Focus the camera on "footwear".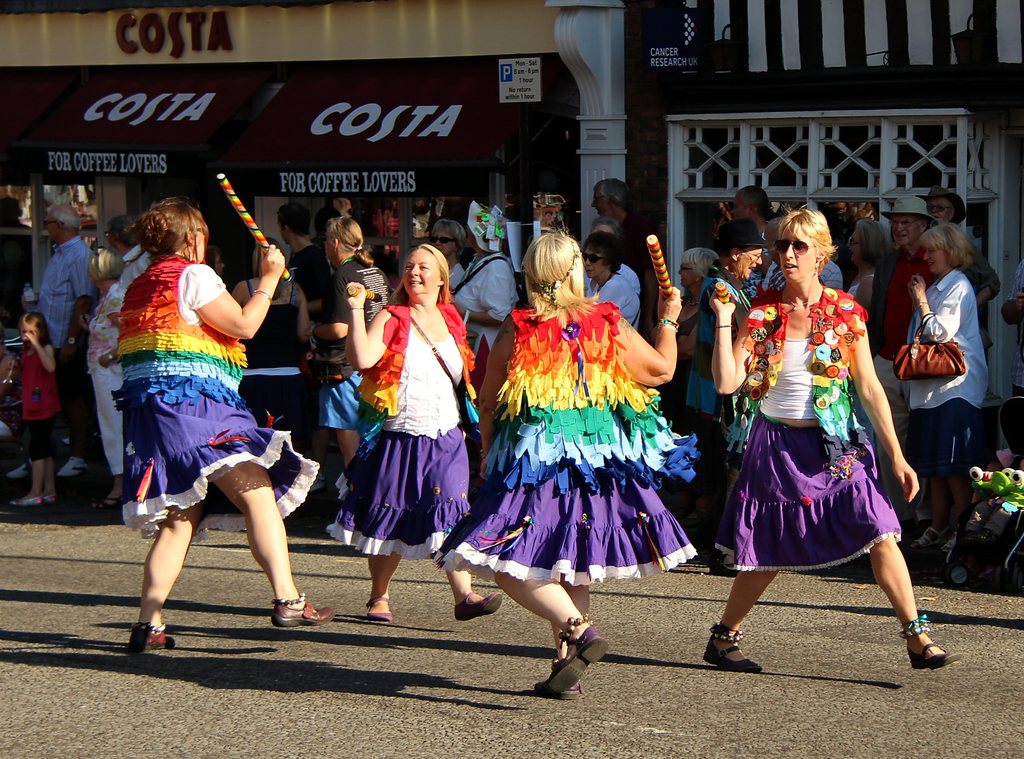
Focus region: box=[44, 488, 60, 507].
